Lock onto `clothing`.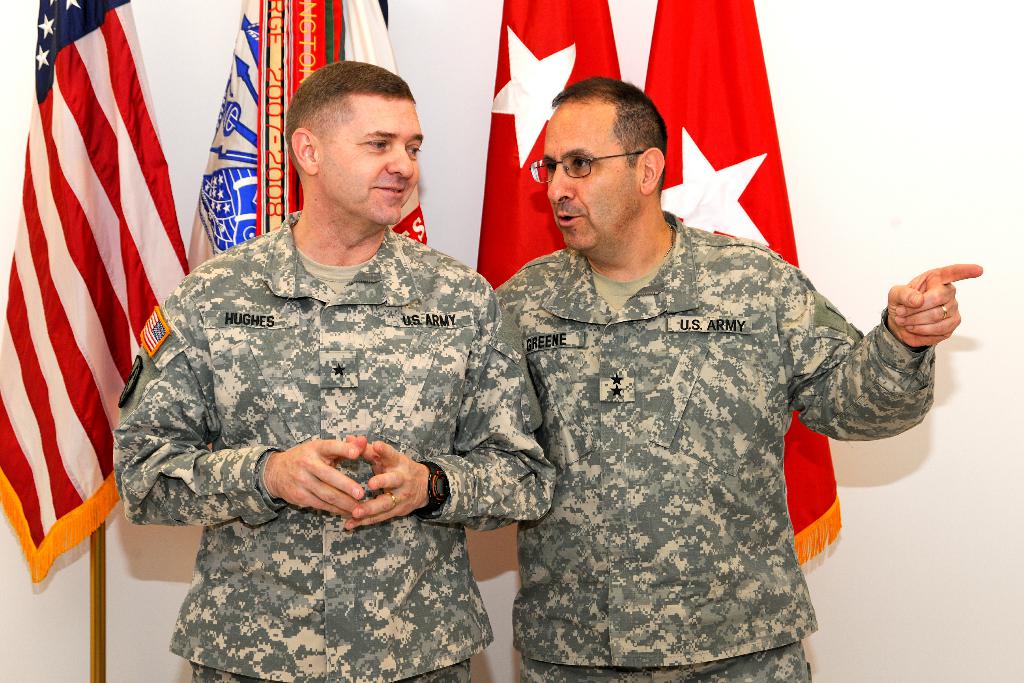
Locked: [104,199,556,680].
